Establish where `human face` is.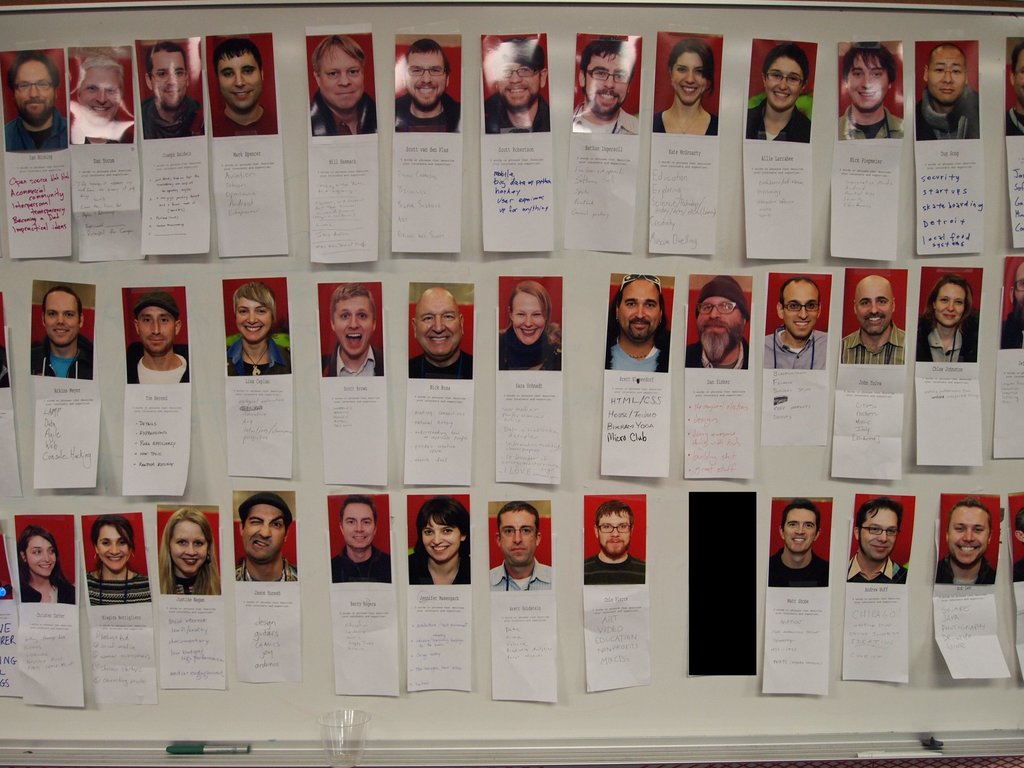
Established at <box>585,53,628,119</box>.
